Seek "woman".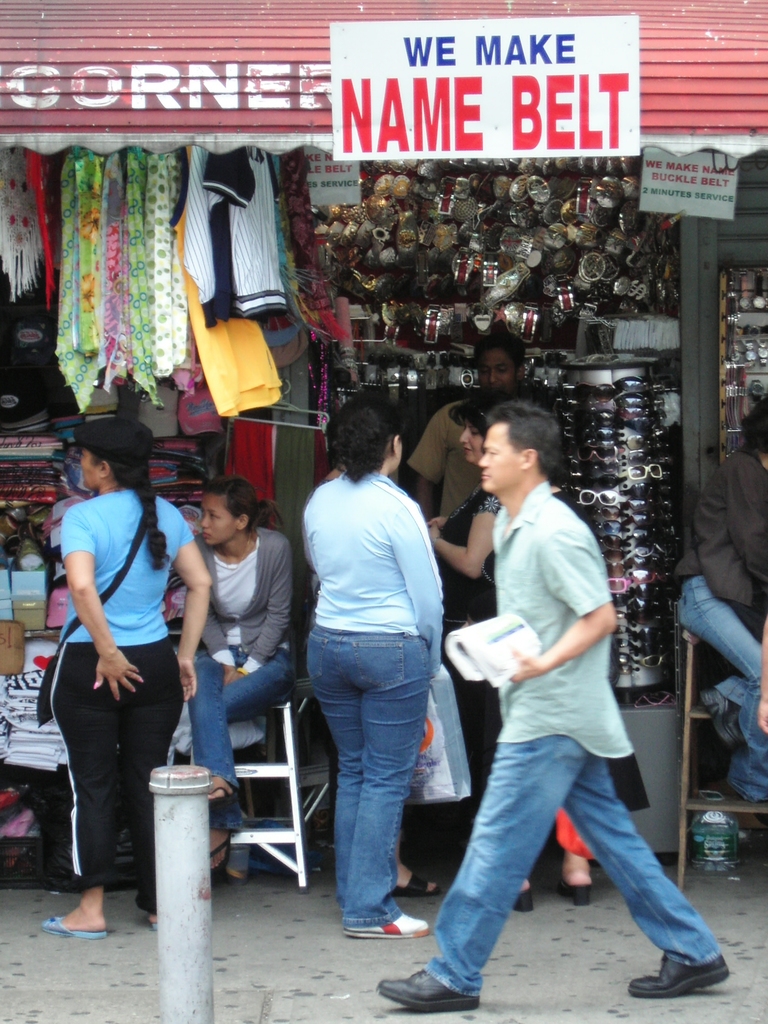
select_region(33, 410, 204, 938).
